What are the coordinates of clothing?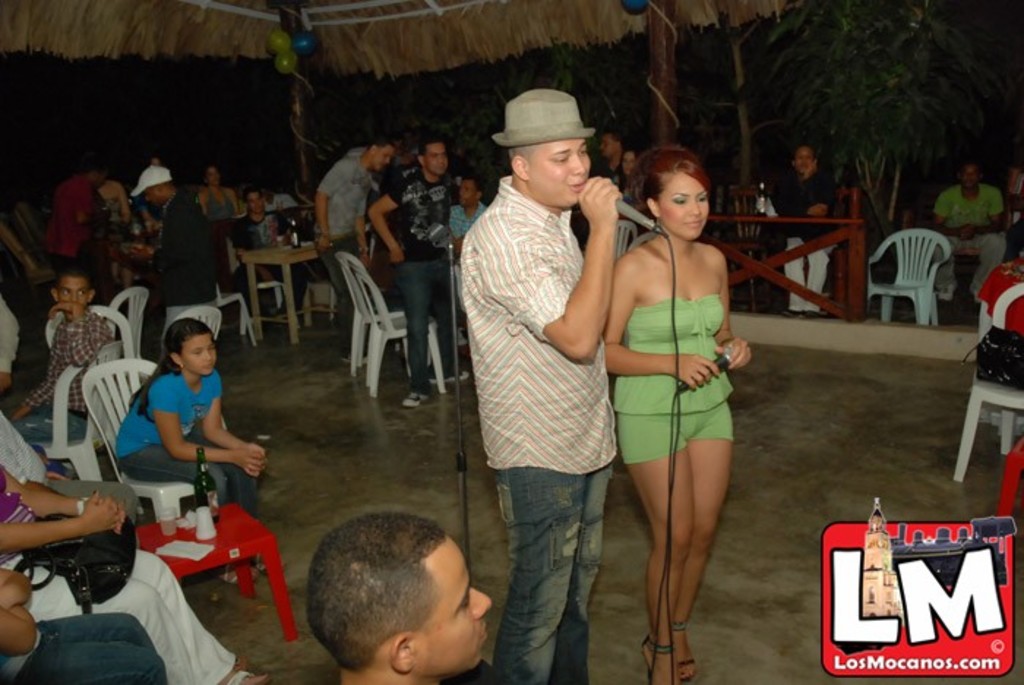
pyautogui.locateOnScreen(442, 196, 487, 296).
